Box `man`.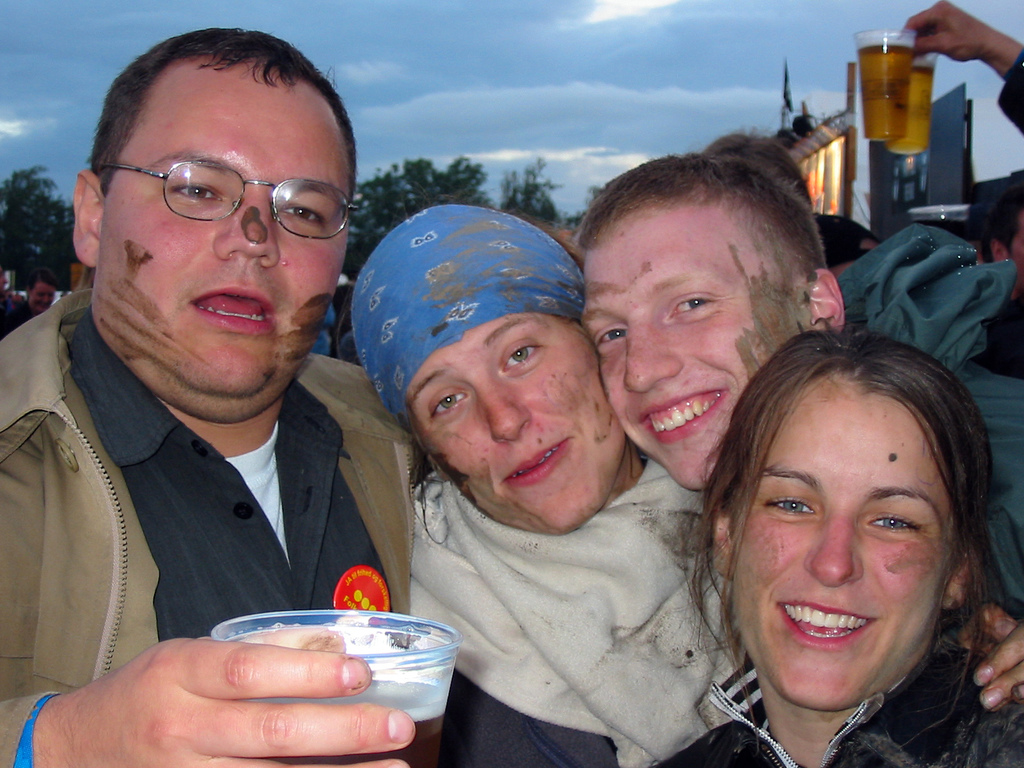
<box>824,250,867,280</box>.
